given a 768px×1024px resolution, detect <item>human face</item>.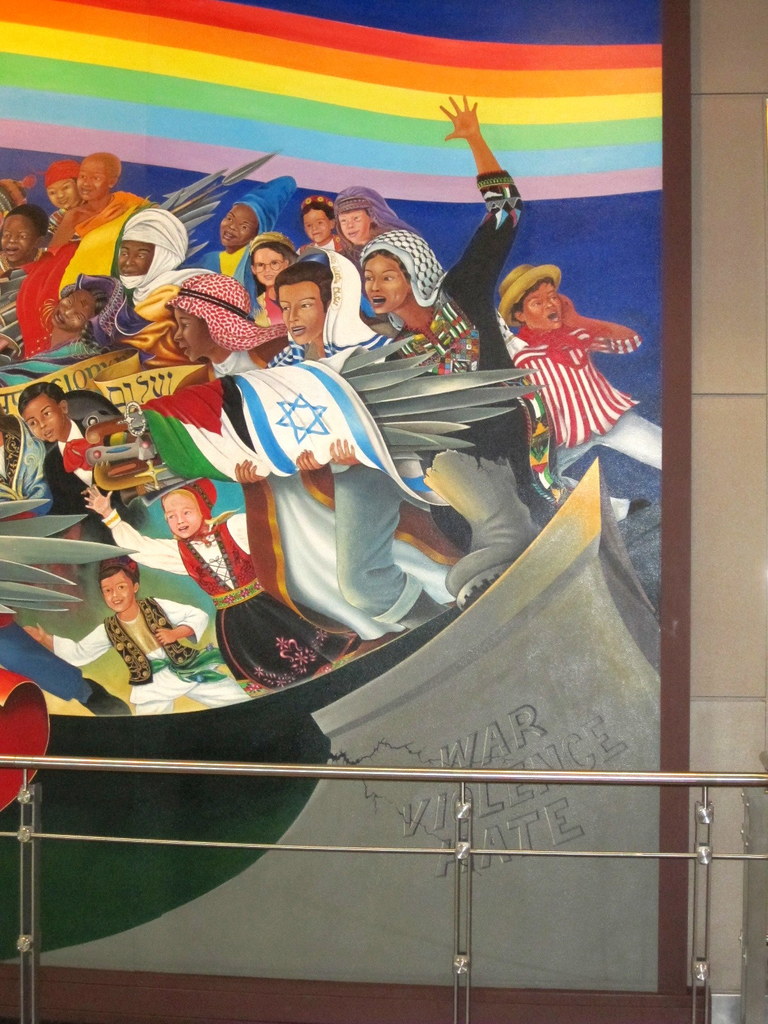
341:211:369:244.
